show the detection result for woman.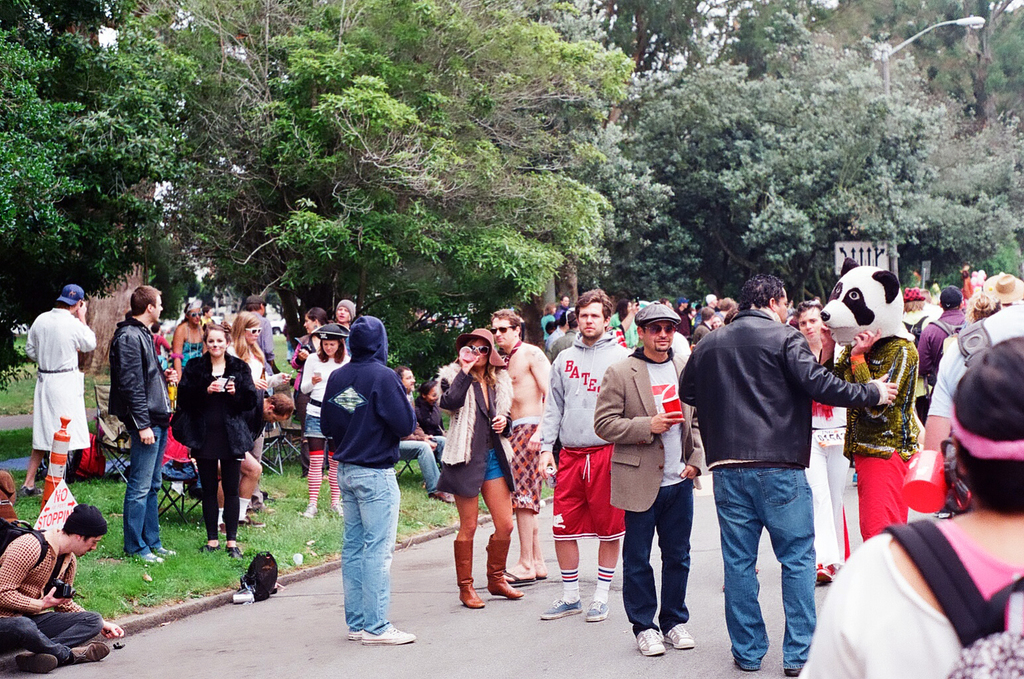
[170, 301, 205, 387].
